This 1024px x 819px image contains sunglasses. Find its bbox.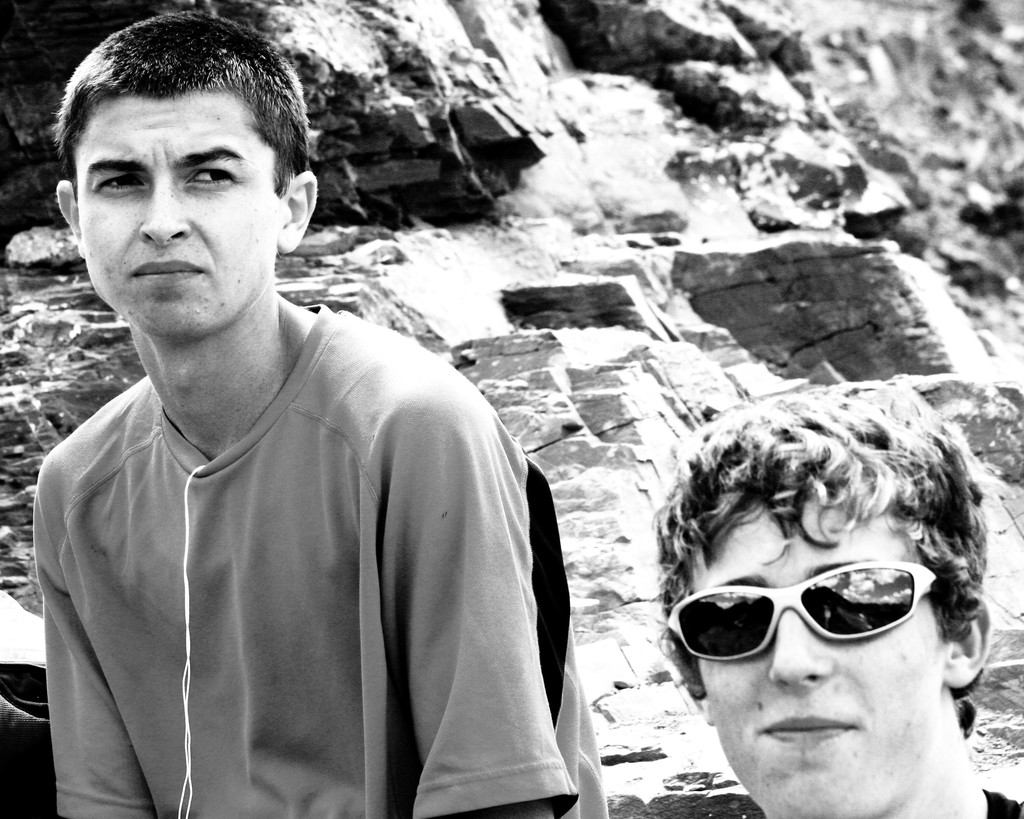
<region>660, 564, 936, 668</region>.
